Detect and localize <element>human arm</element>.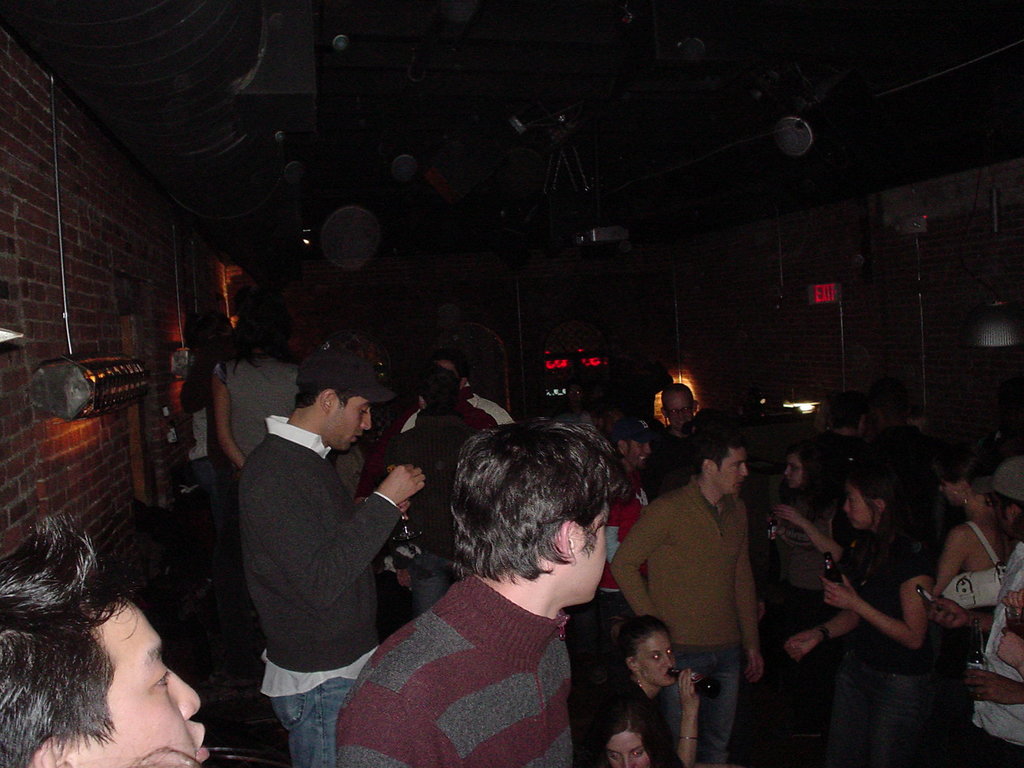
Localized at bbox(205, 355, 260, 488).
